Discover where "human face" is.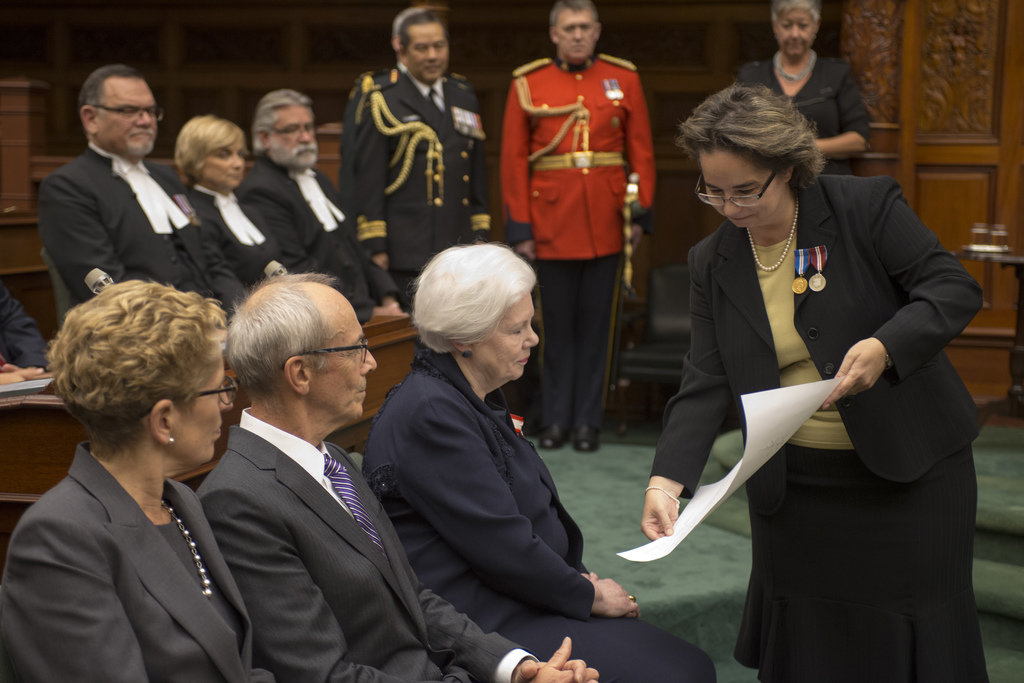
Discovered at bbox=[308, 312, 378, 422].
